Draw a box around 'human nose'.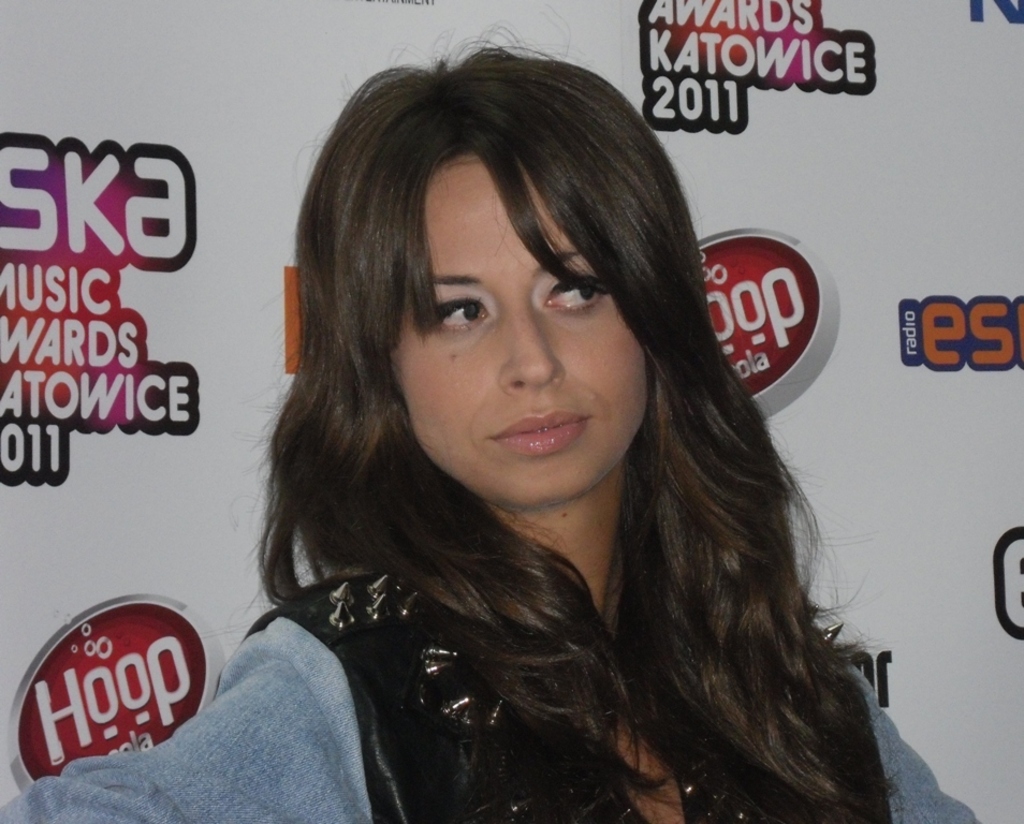
BBox(496, 308, 562, 389).
